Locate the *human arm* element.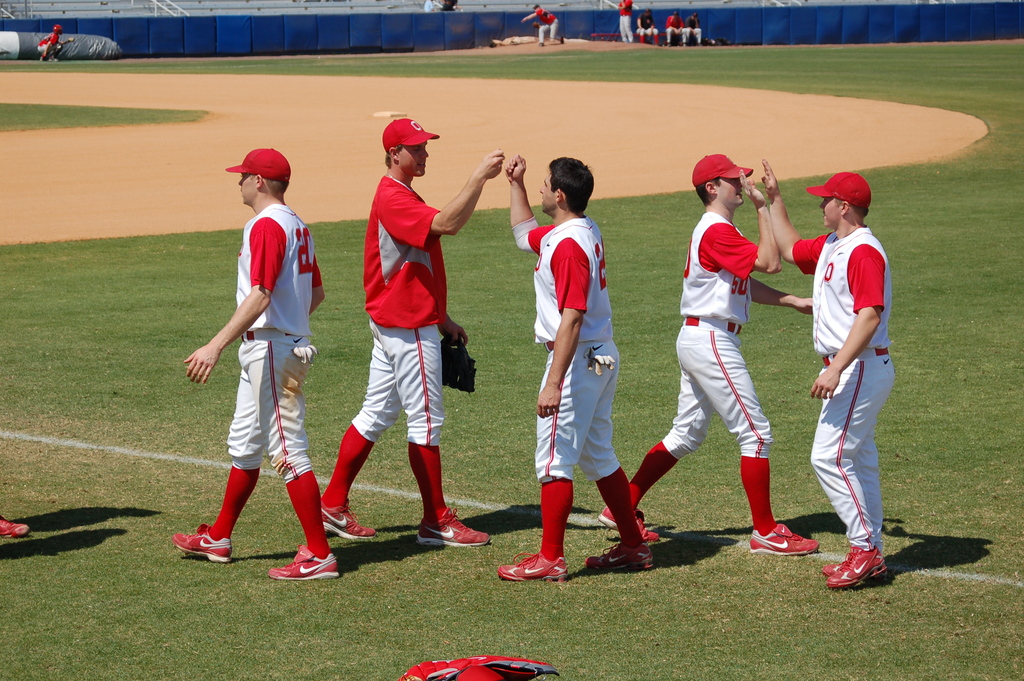
Element bbox: bbox(380, 144, 500, 244).
